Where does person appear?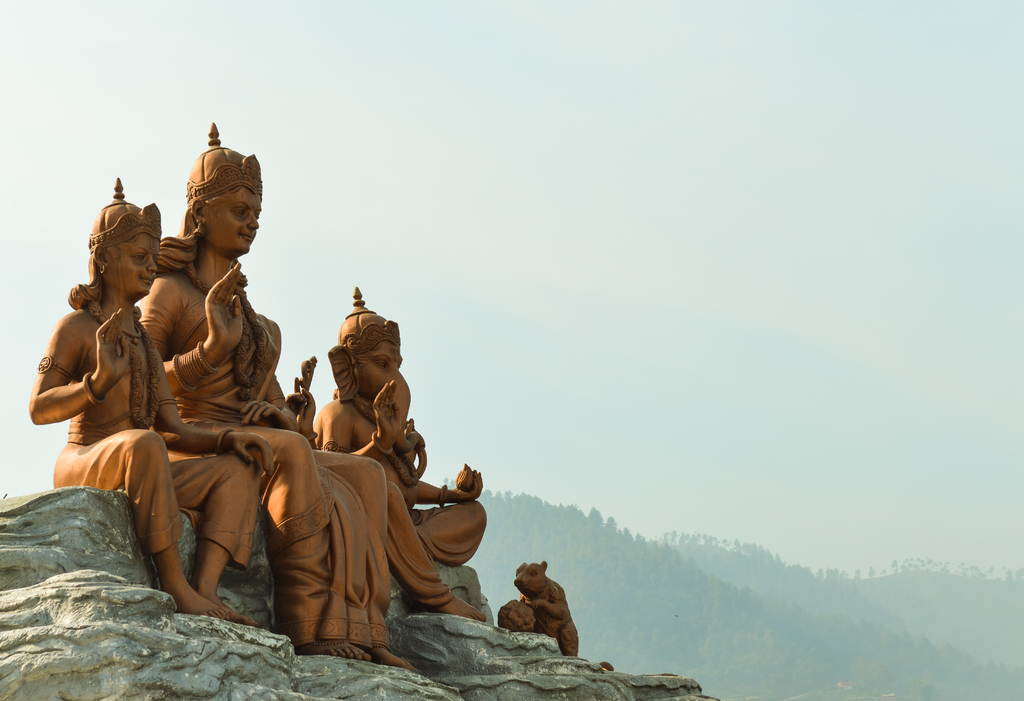
Appears at detection(280, 304, 473, 661).
